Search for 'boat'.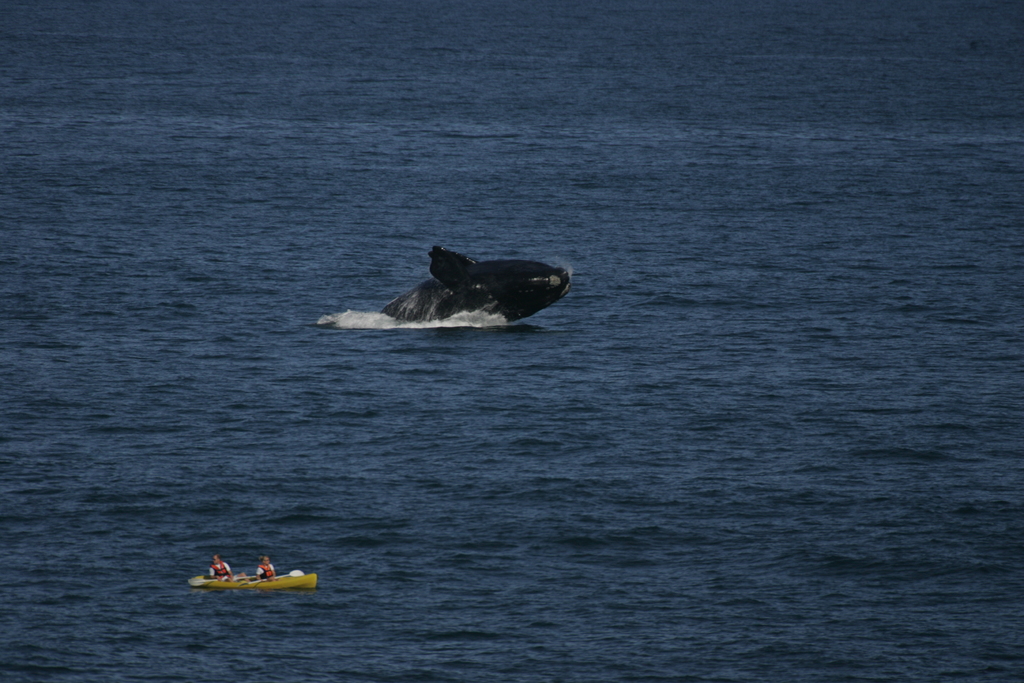
Found at select_region(185, 568, 319, 592).
